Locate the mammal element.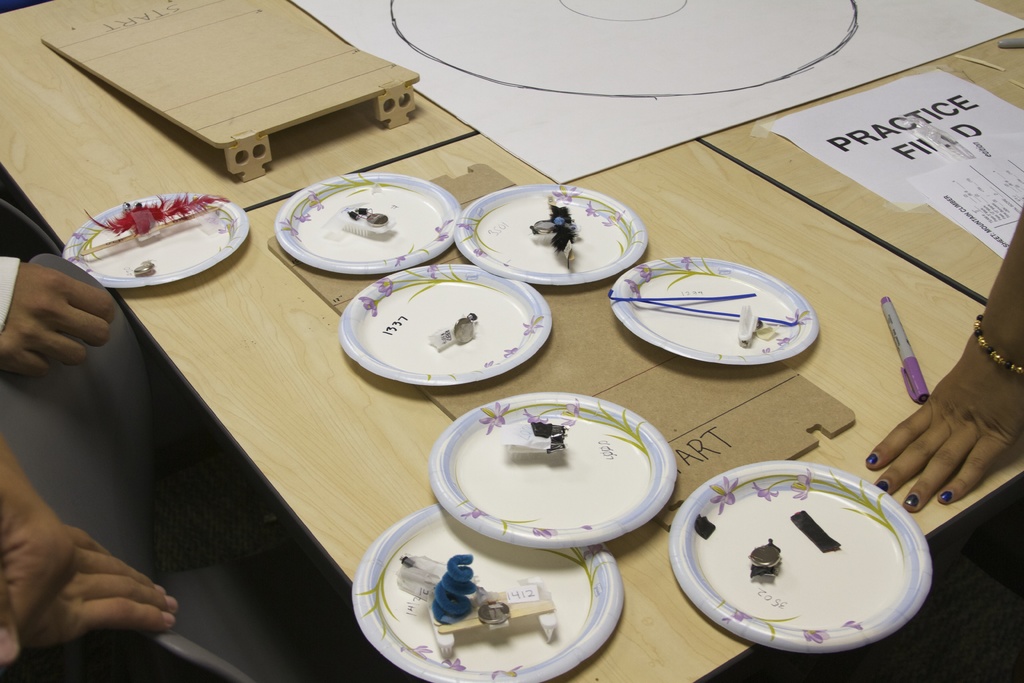
Element bbox: 869 205 1023 515.
